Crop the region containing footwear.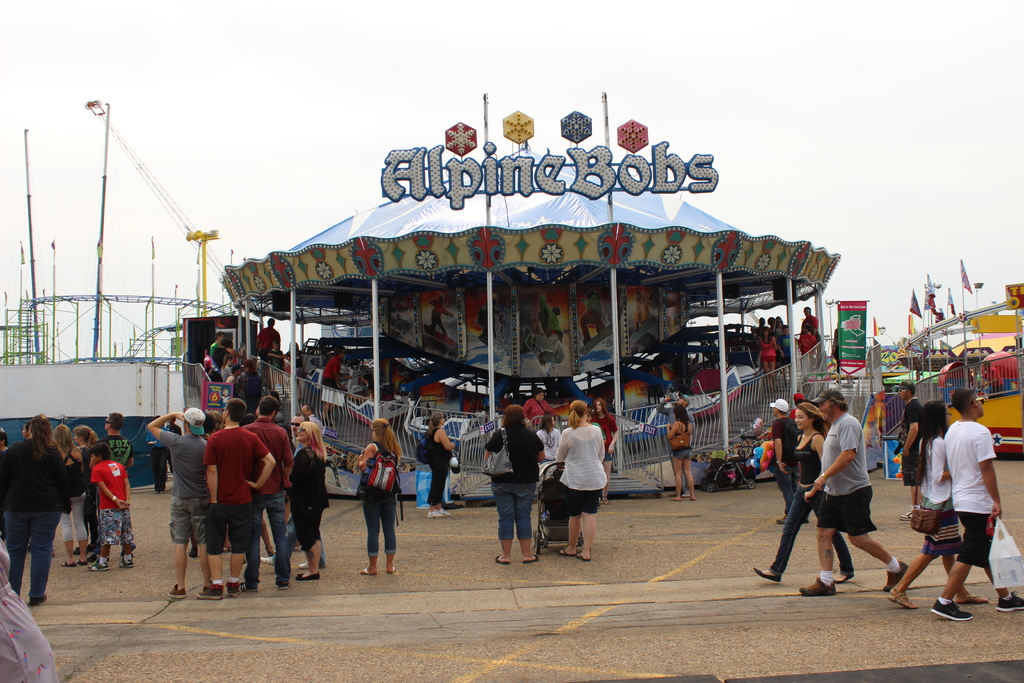
Crop region: 559/541/575/557.
